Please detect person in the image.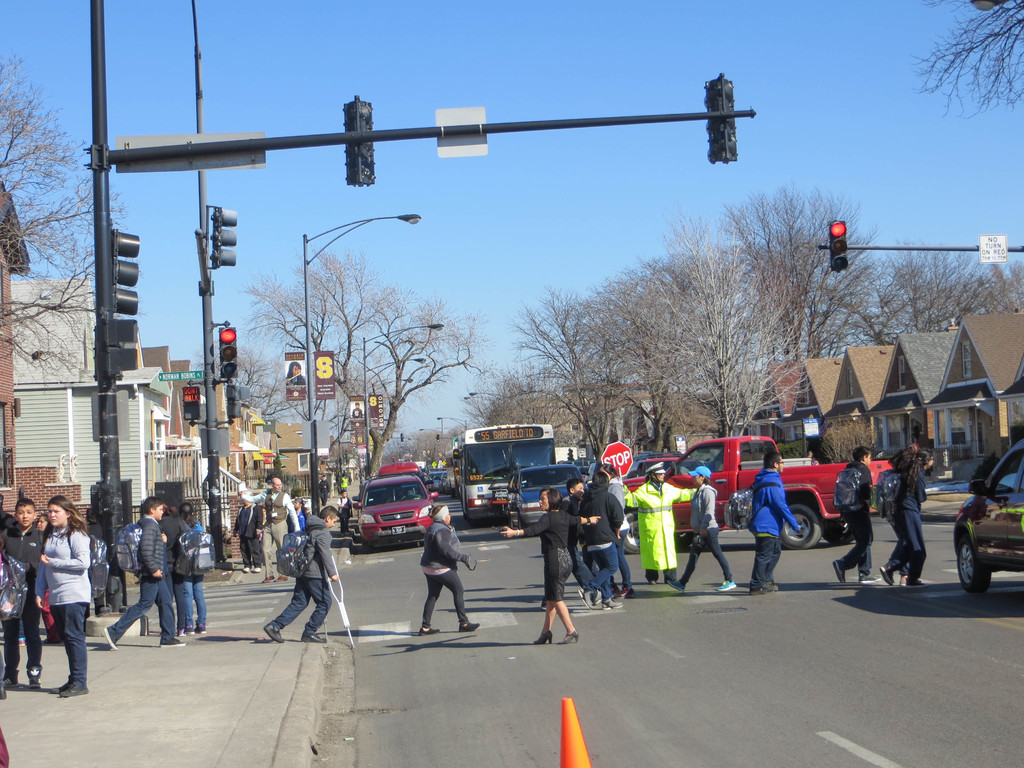
<box>240,491,265,572</box>.
